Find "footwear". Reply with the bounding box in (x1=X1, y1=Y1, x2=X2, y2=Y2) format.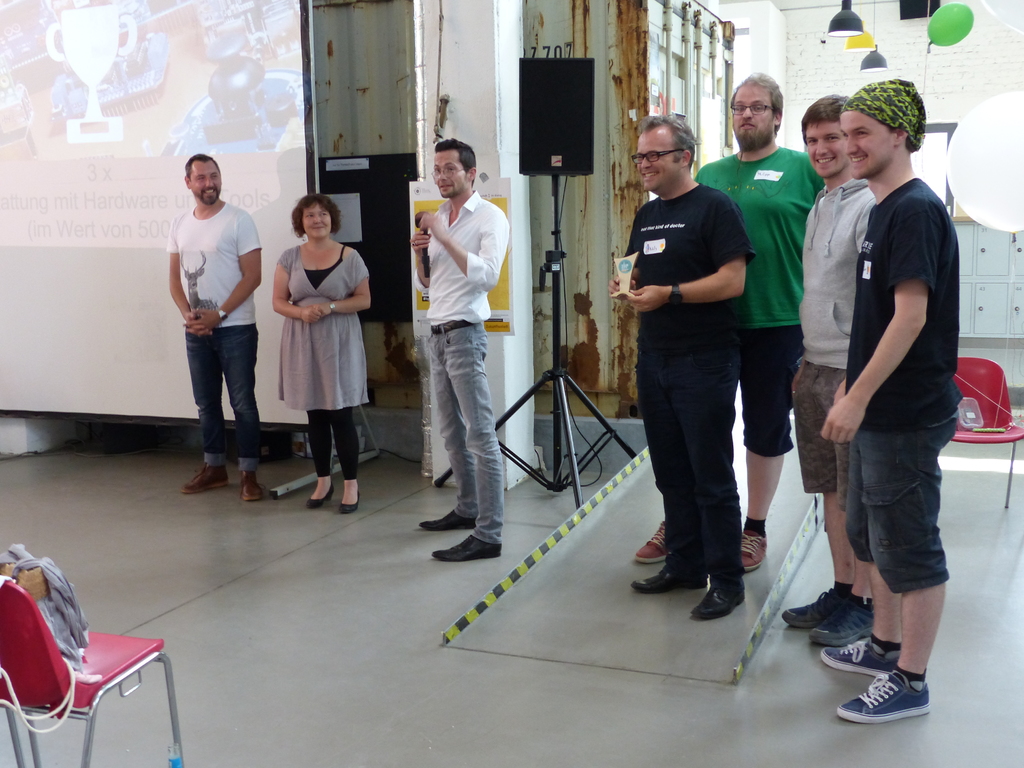
(x1=834, y1=667, x2=929, y2=715).
